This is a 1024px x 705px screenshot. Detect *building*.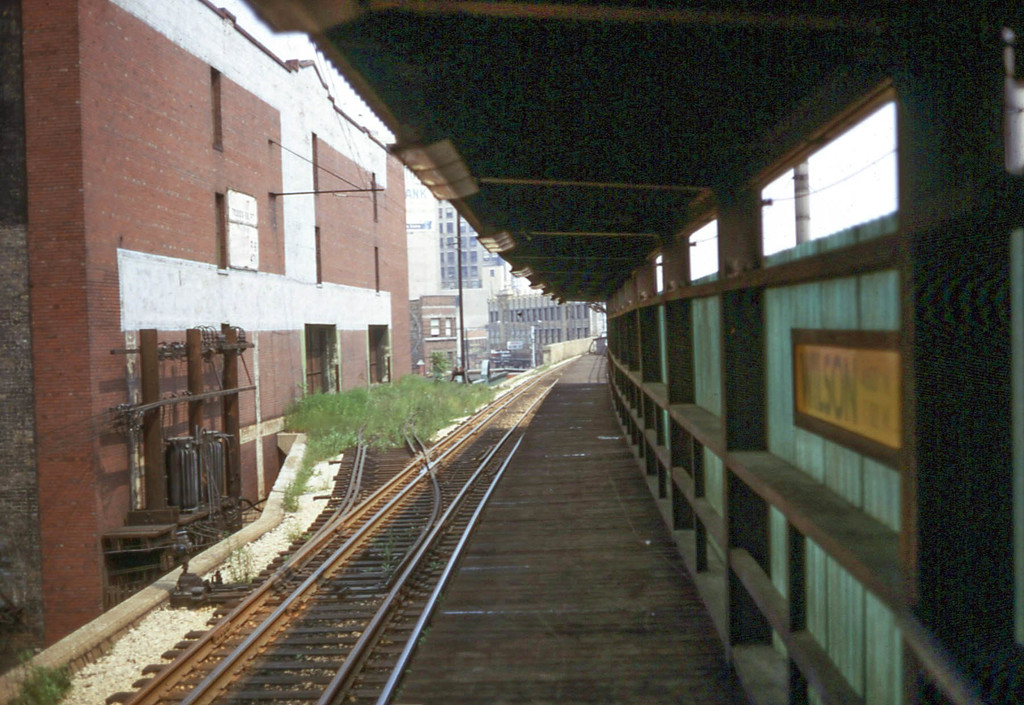
bbox=(433, 195, 516, 301).
